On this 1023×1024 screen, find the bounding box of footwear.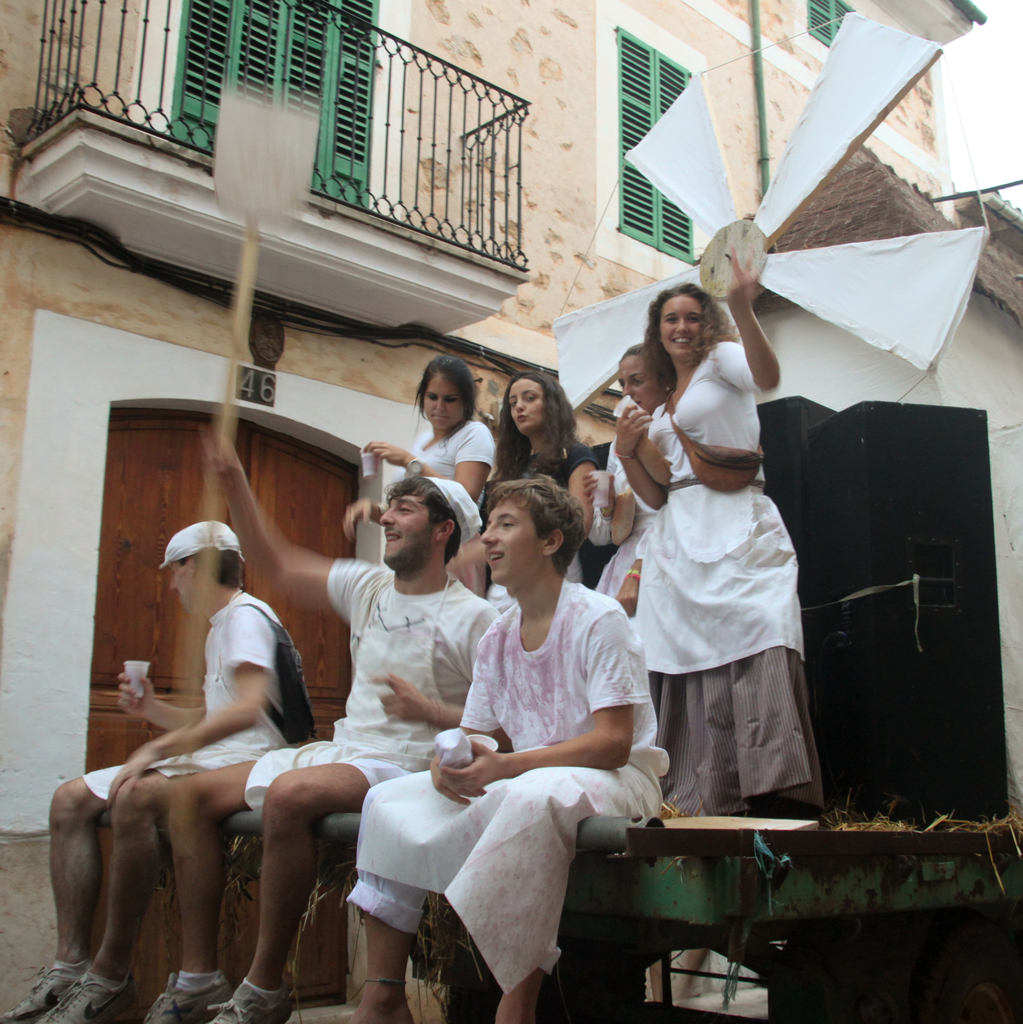
Bounding box: (x1=132, y1=970, x2=229, y2=1023).
